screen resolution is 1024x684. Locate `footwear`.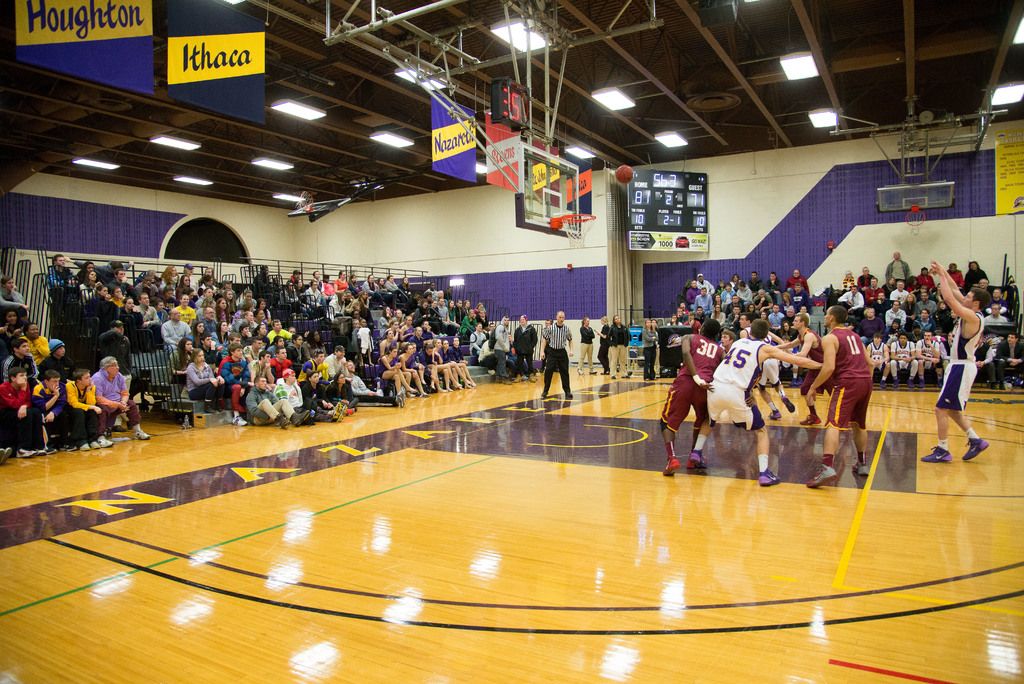
216 400 227 412.
